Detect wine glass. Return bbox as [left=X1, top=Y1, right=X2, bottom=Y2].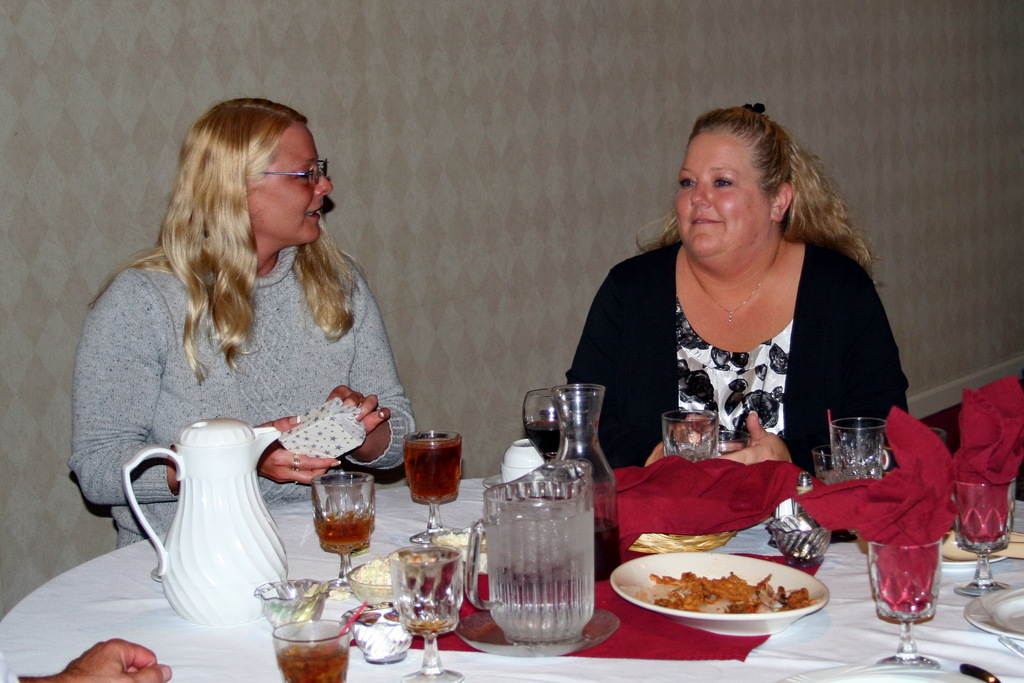
[left=527, top=394, right=563, bottom=465].
